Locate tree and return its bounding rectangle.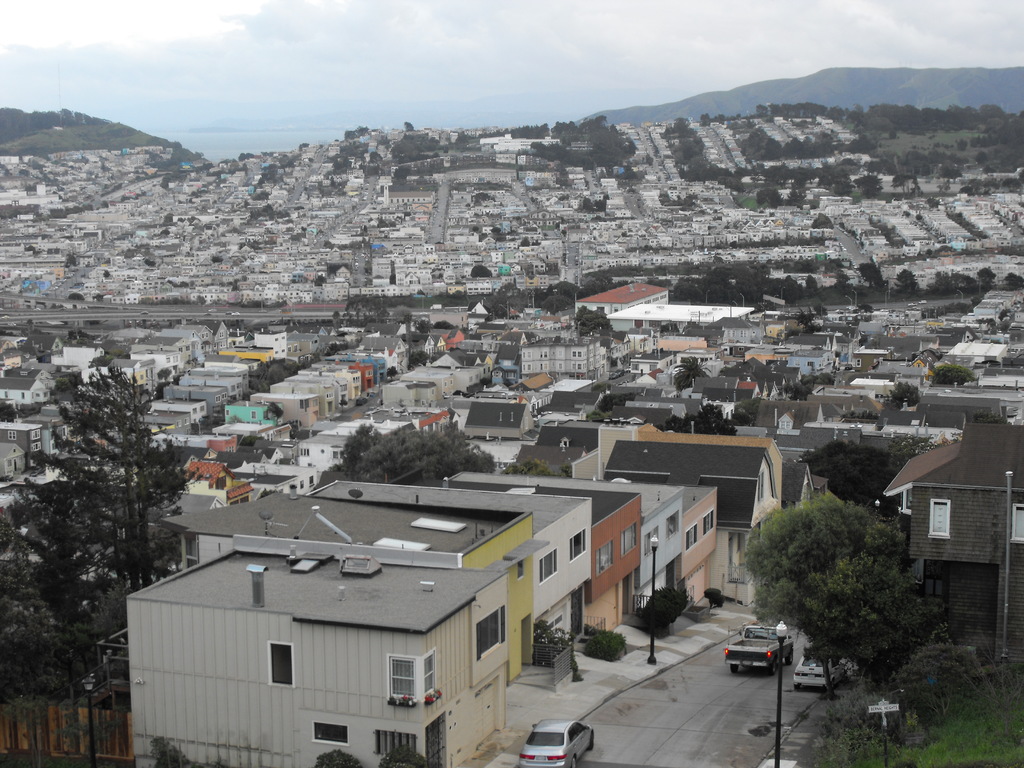
region(725, 492, 948, 695).
